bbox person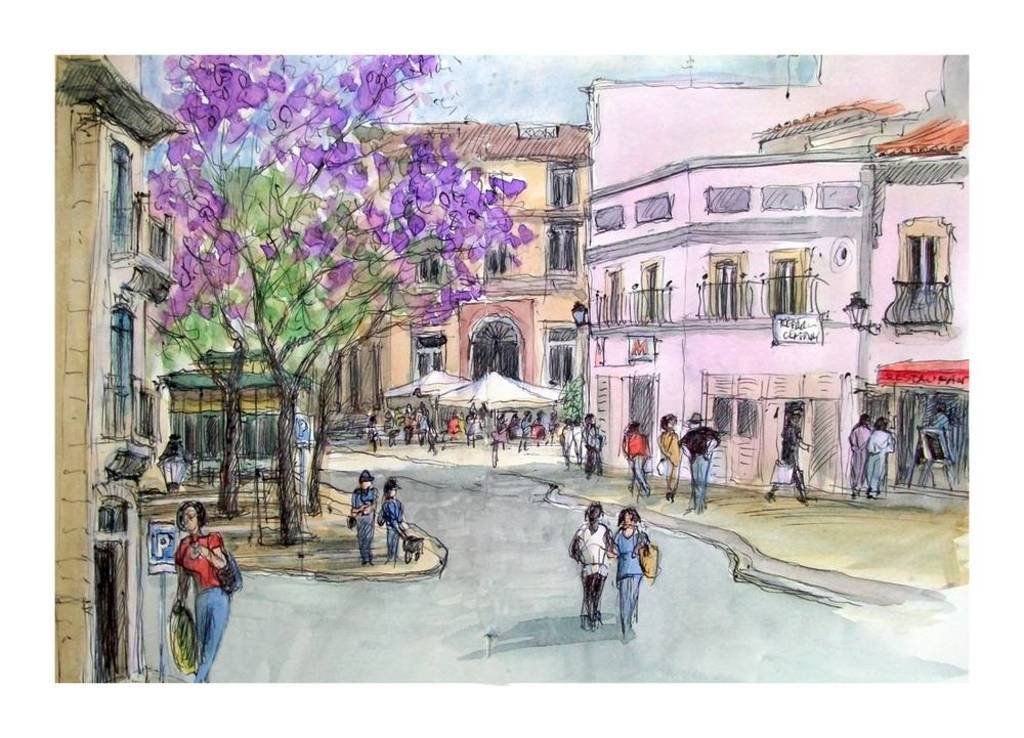
[x1=652, y1=415, x2=683, y2=501]
